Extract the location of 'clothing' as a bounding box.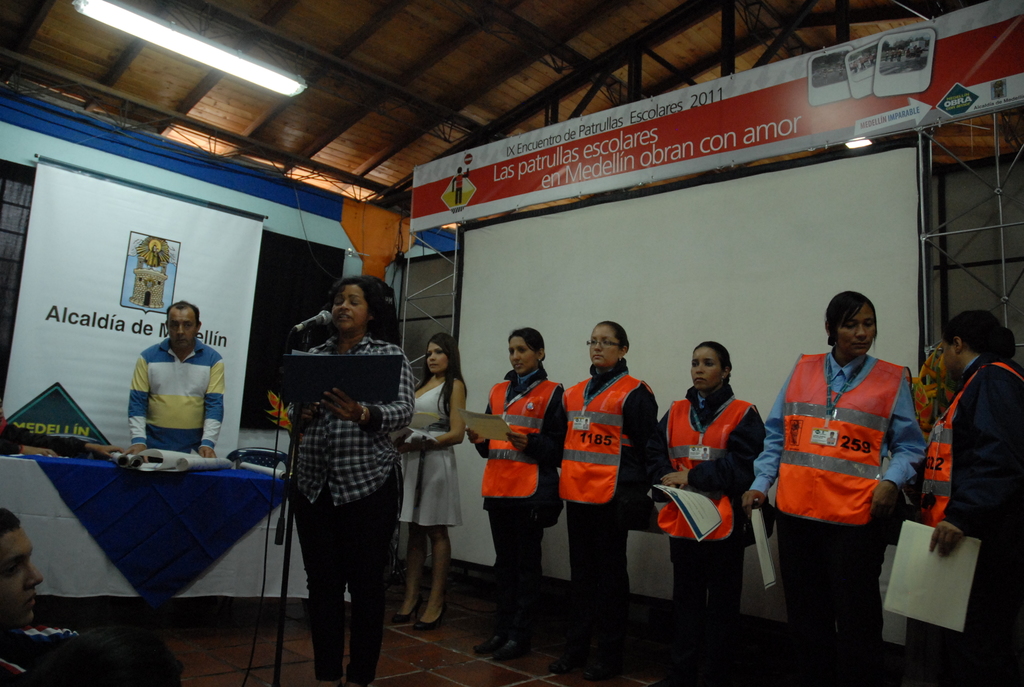
<box>904,358,1023,675</box>.
